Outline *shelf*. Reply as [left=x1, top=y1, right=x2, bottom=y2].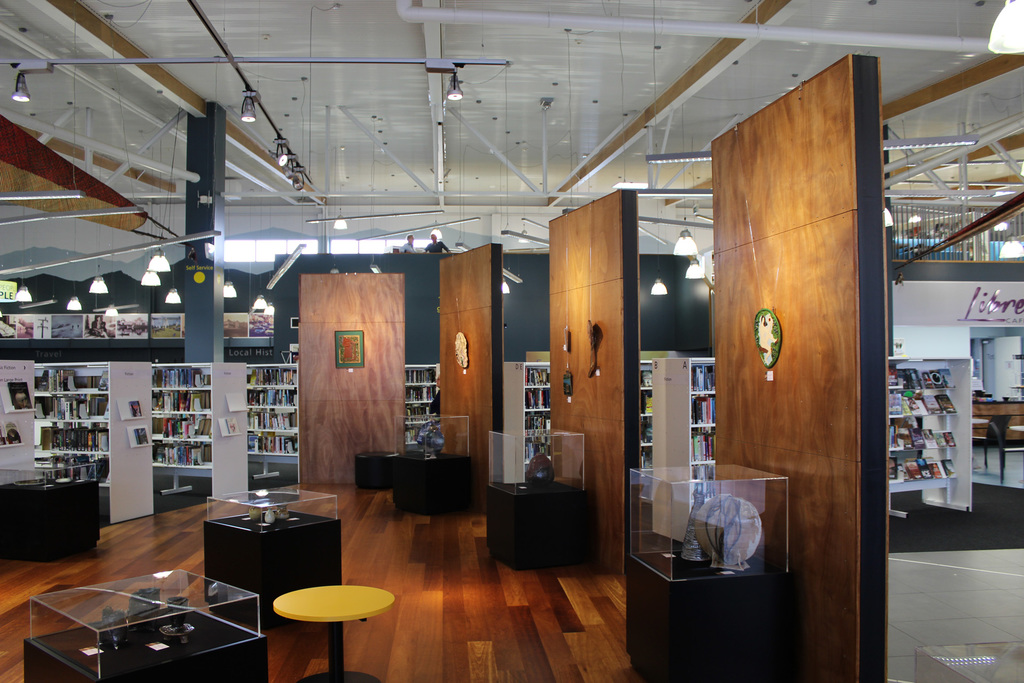
[left=243, top=431, right=296, bottom=456].
